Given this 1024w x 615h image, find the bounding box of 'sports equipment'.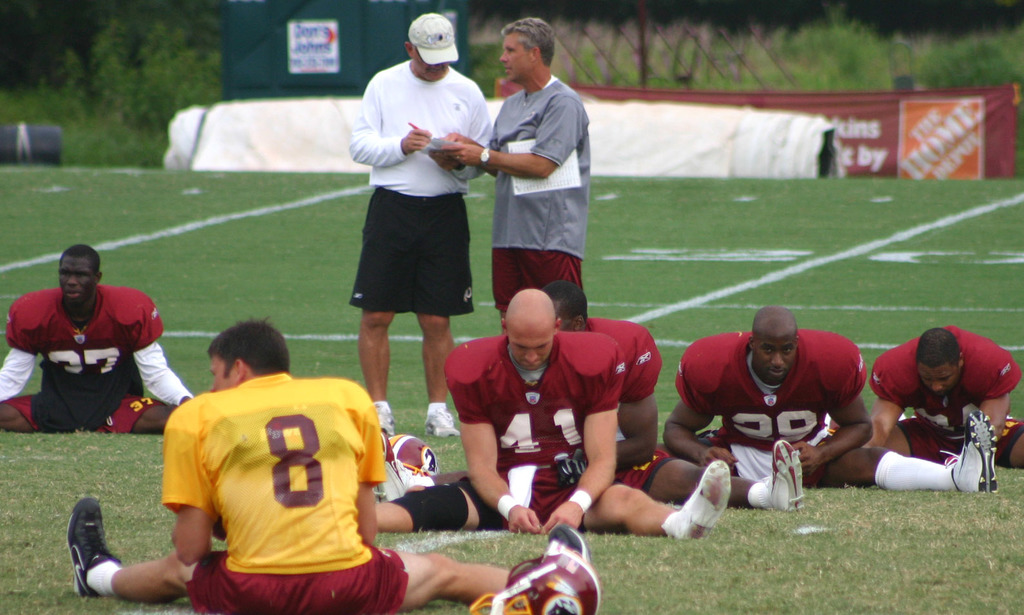
BBox(469, 548, 601, 614).
